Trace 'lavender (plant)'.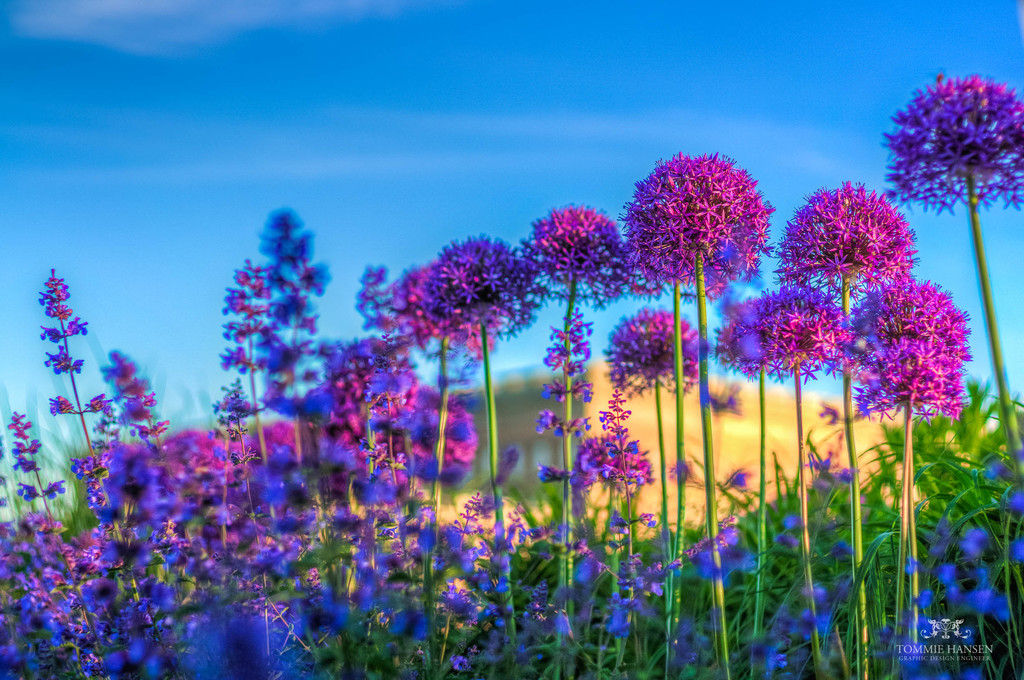
Traced to left=599, top=296, right=703, bottom=406.
